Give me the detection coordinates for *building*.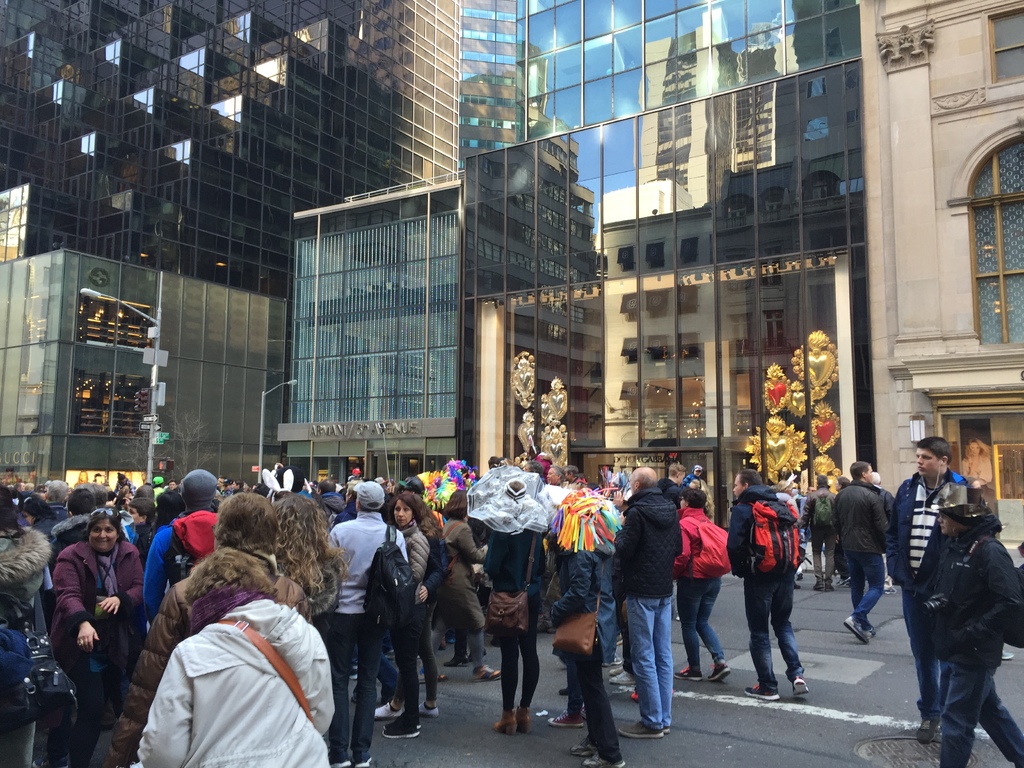
box=[854, 0, 1023, 545].
